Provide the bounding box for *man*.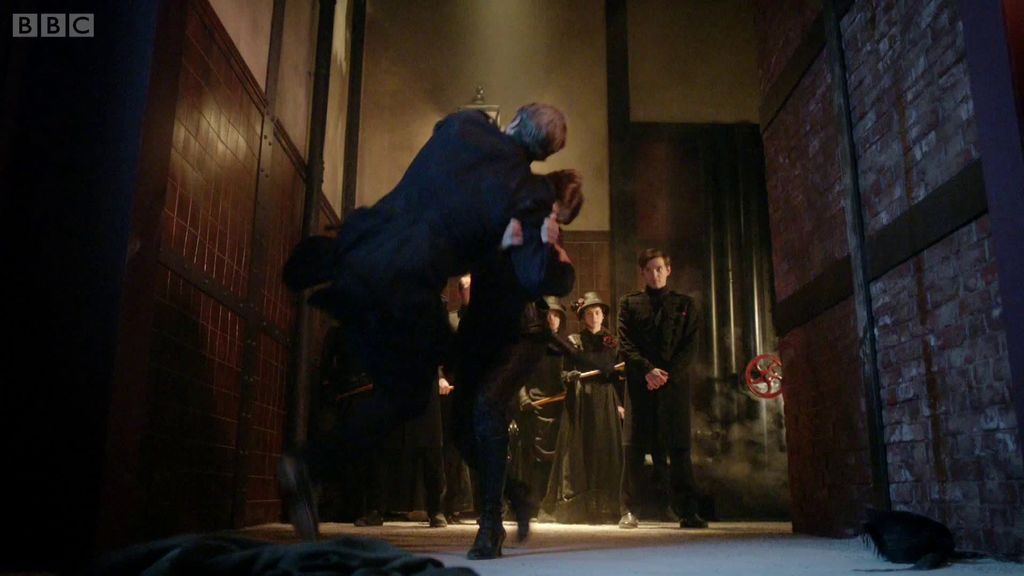
box(273, 100, 566, 550).
